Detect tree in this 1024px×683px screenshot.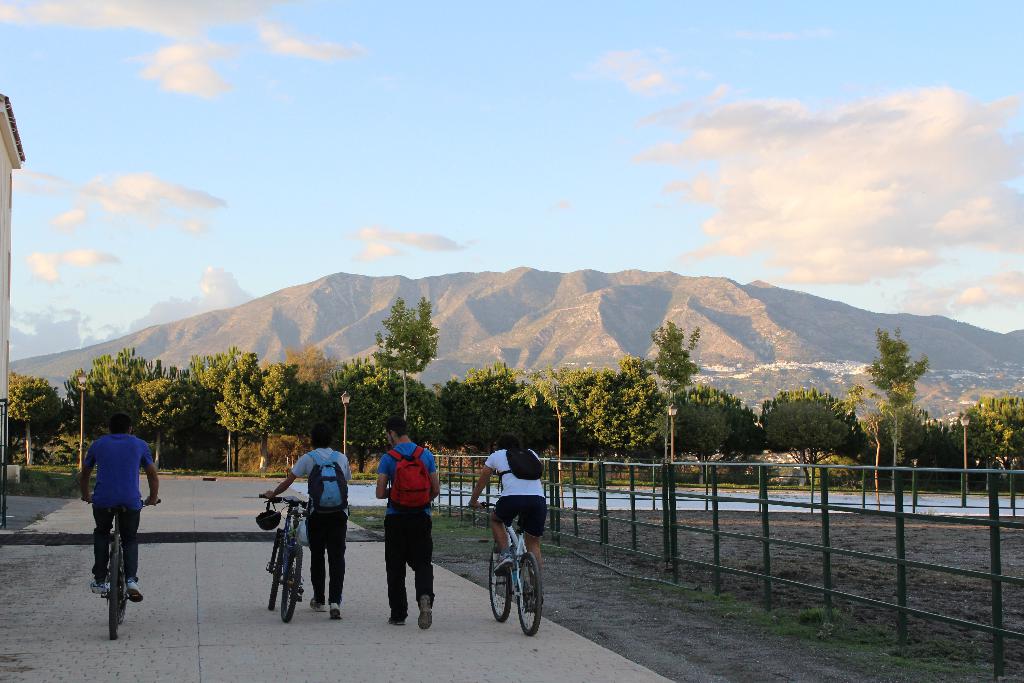
Detection: (x1=750, y1=387, x2=859, y2=492).
